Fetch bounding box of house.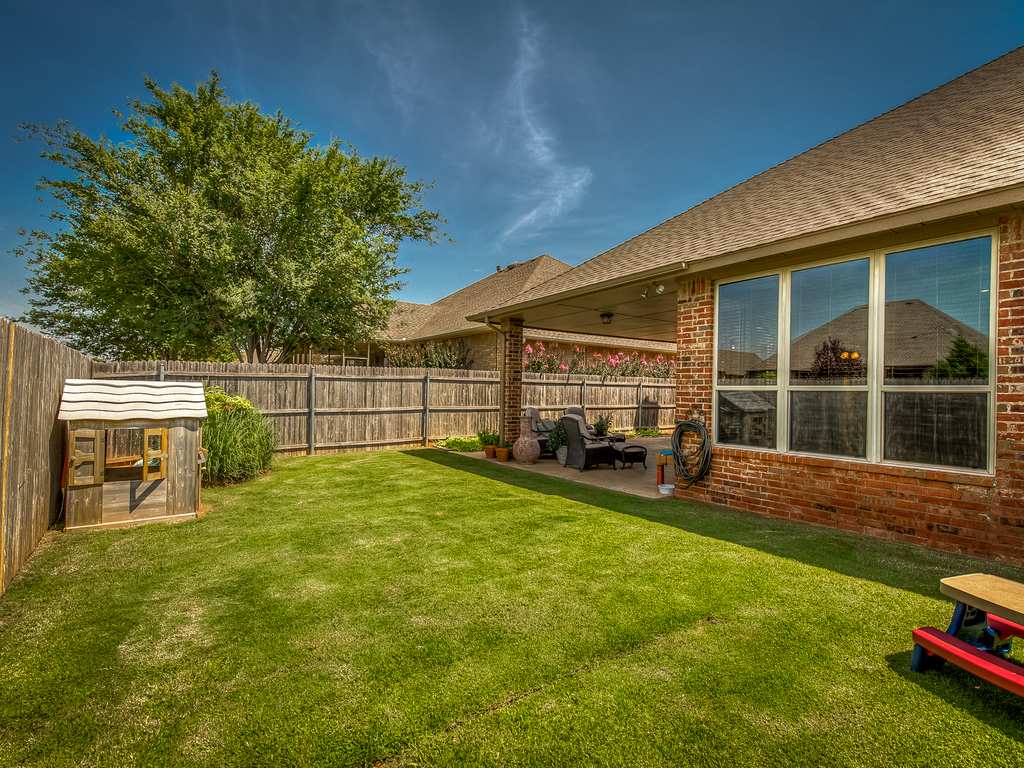
Bbox: <bbox>232, 254, 572, 371</bbox>.
